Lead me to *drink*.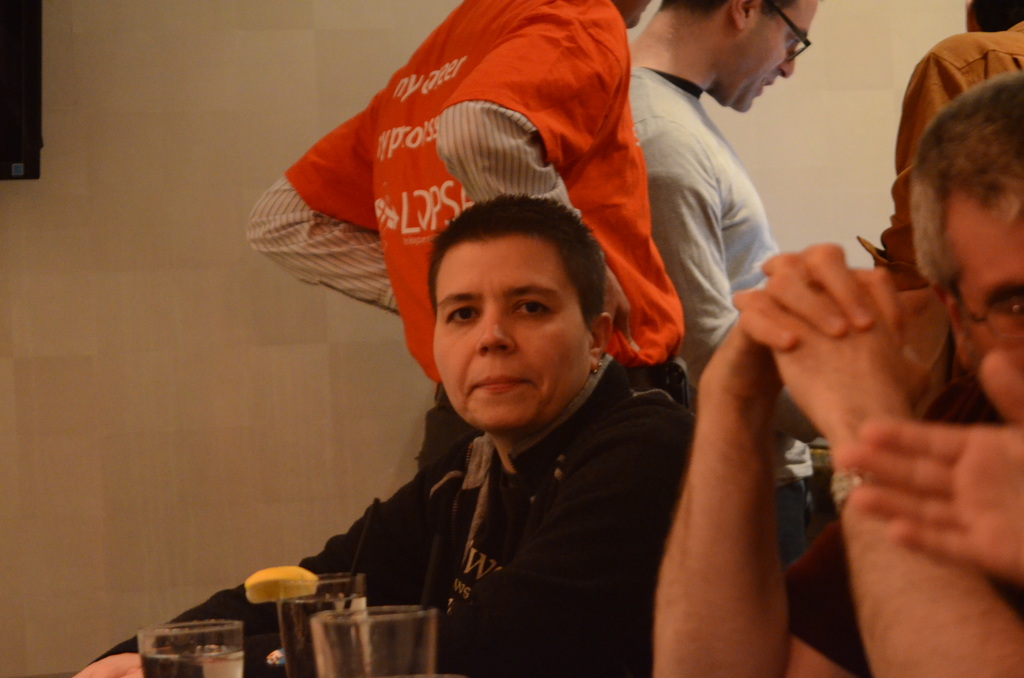
Lead to box(138, 645, 243, 677).
